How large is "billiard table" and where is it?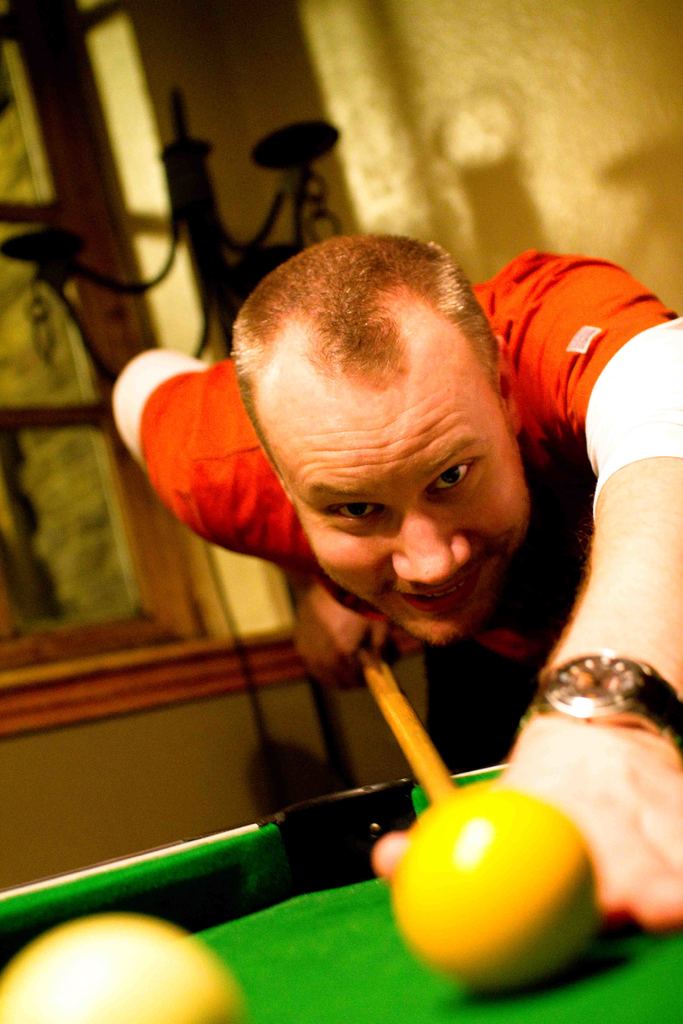
Bounding box: [left=0, top=770, right=682, bottom=1023].
